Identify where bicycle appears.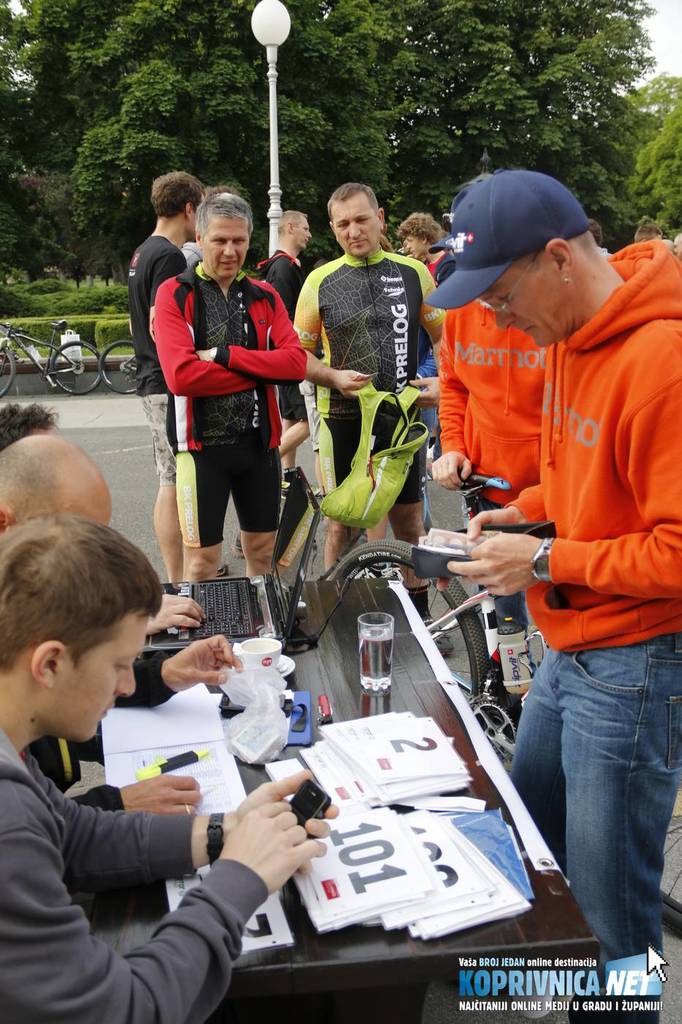
Appears at pyautogui.locateOnScreen(0, 315, 104, 394).
